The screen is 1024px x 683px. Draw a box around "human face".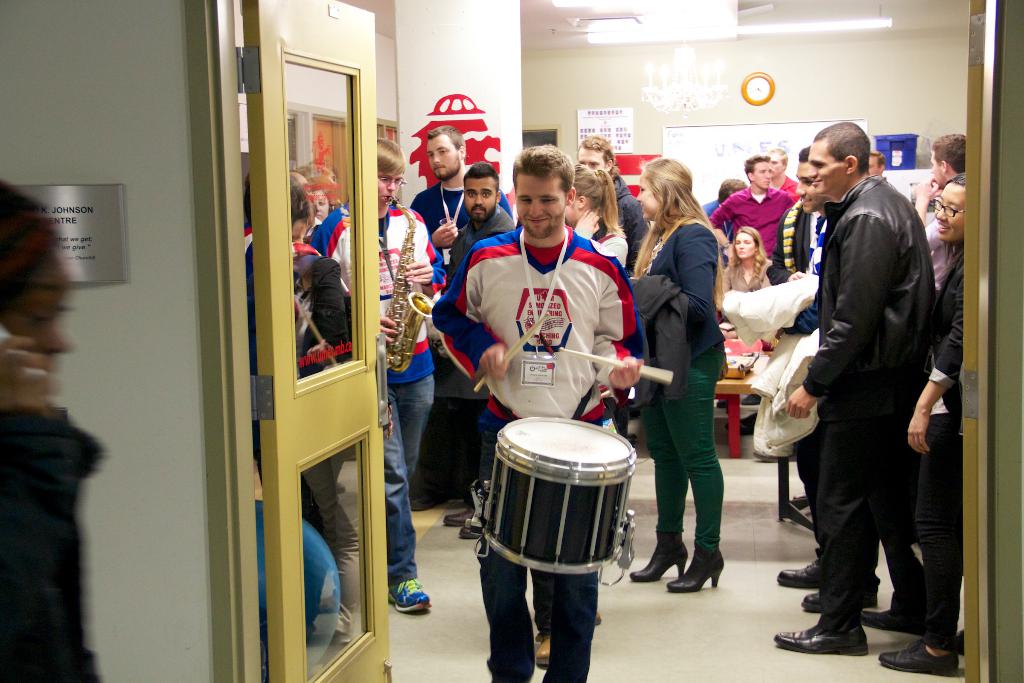
l=807, t=135, r=844, b=200.
